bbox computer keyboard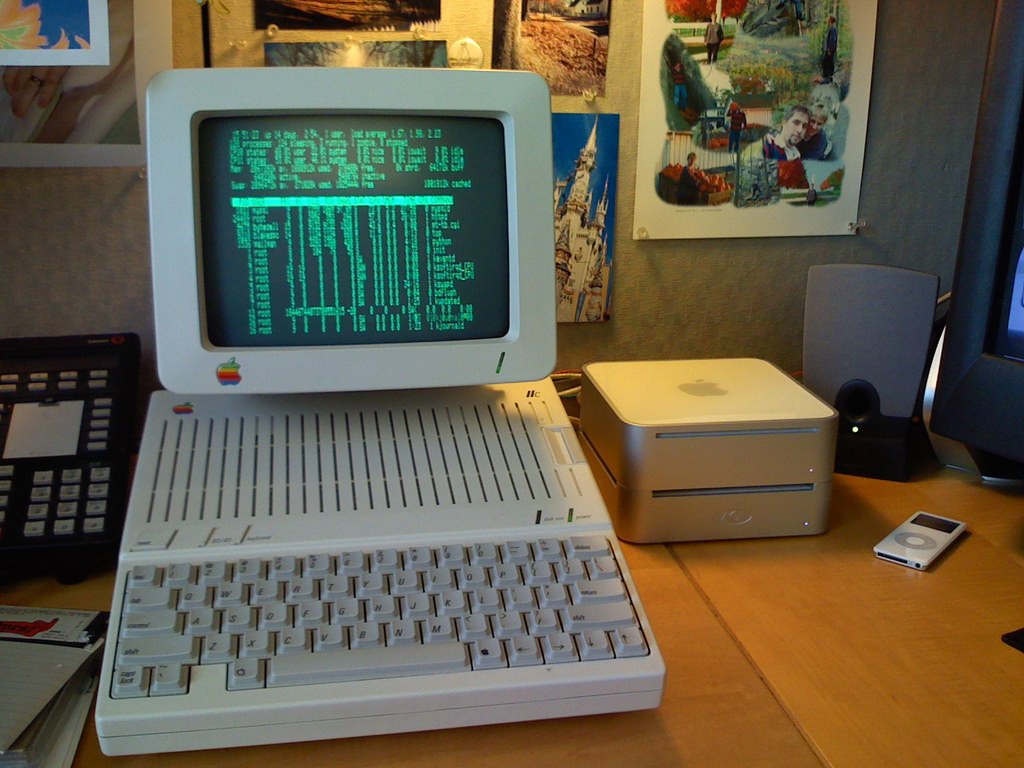
{"left": 113, "top": 532, "right": 653, "bottom": 700}
